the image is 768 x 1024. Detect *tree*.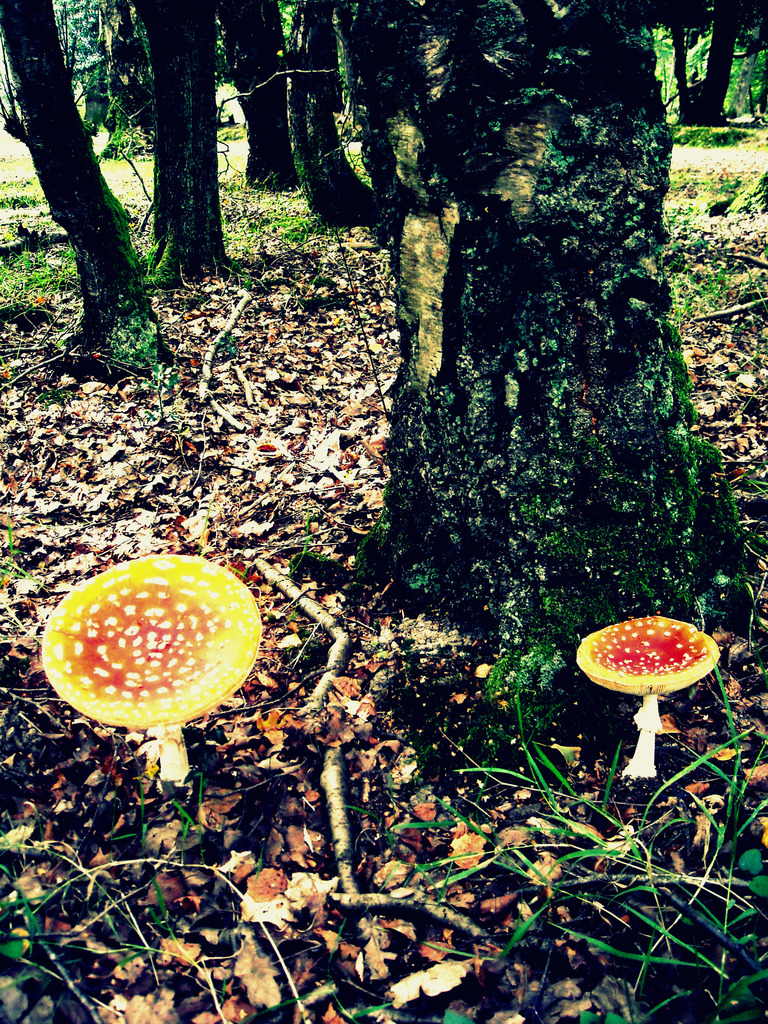
Detection: (652,1,755,132).
